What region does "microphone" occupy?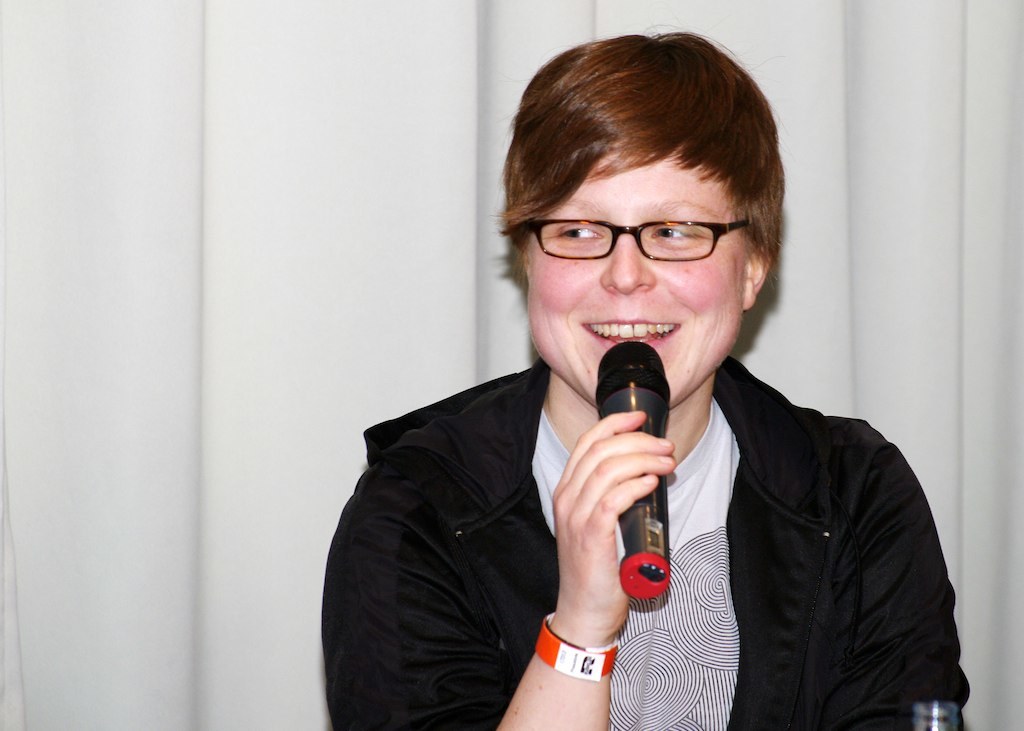
select_region(590, 338, 673, 600).
